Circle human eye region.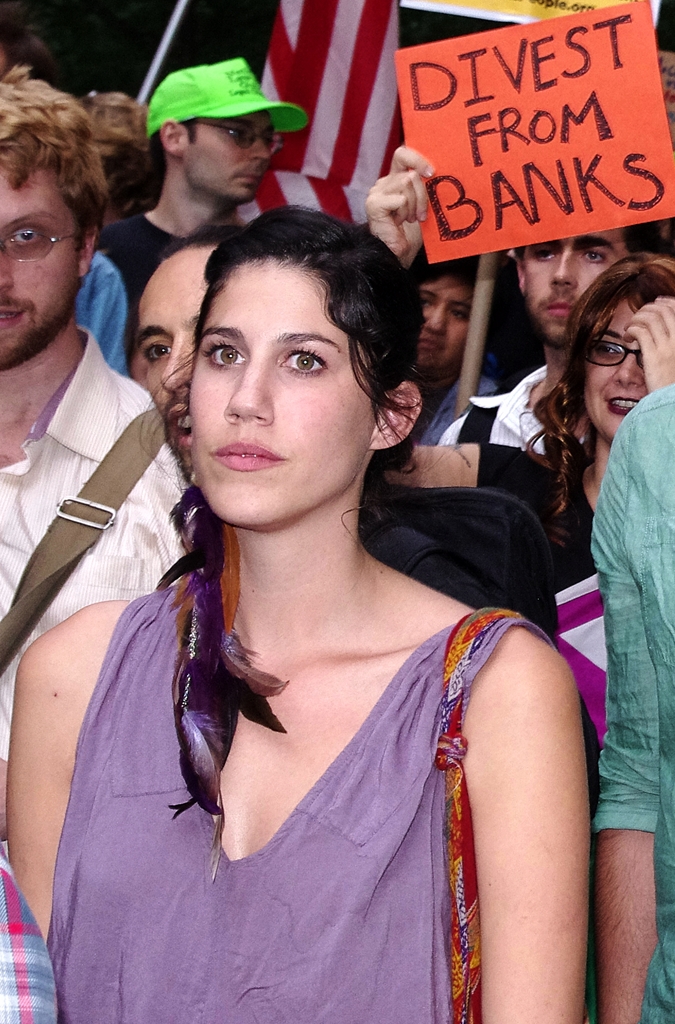
Region: {"x1": 418, "y1": 294, "x2": 435, "y2": 312}.
